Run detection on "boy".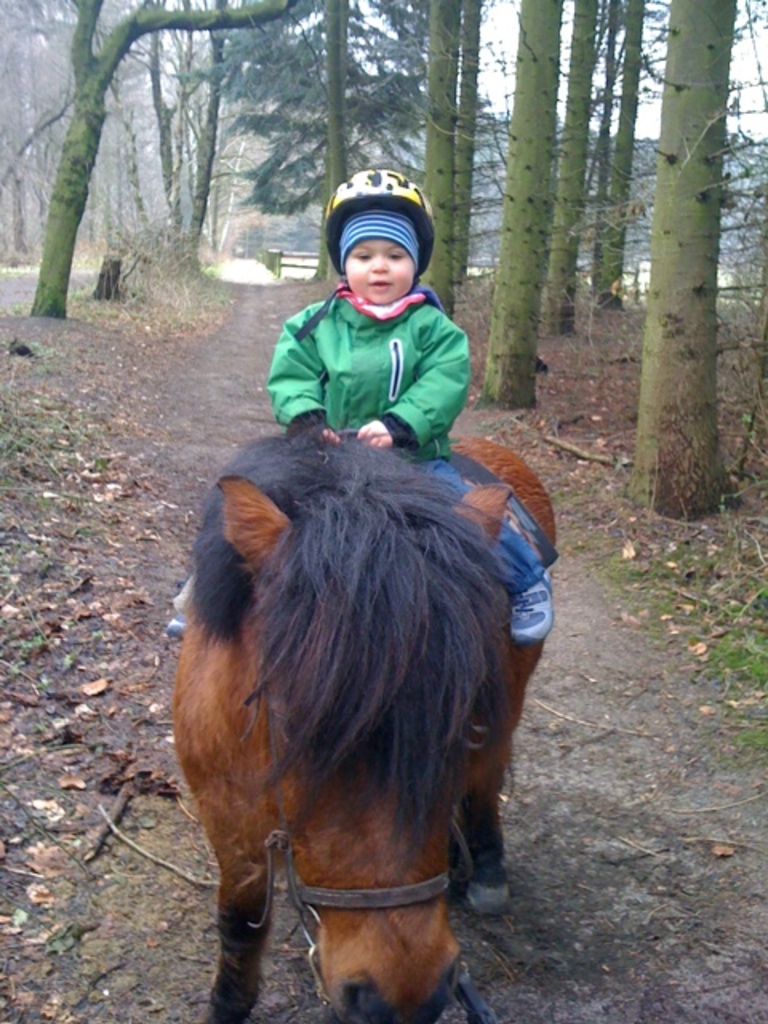
Result: bbox=[226, 200, 498, 470].
